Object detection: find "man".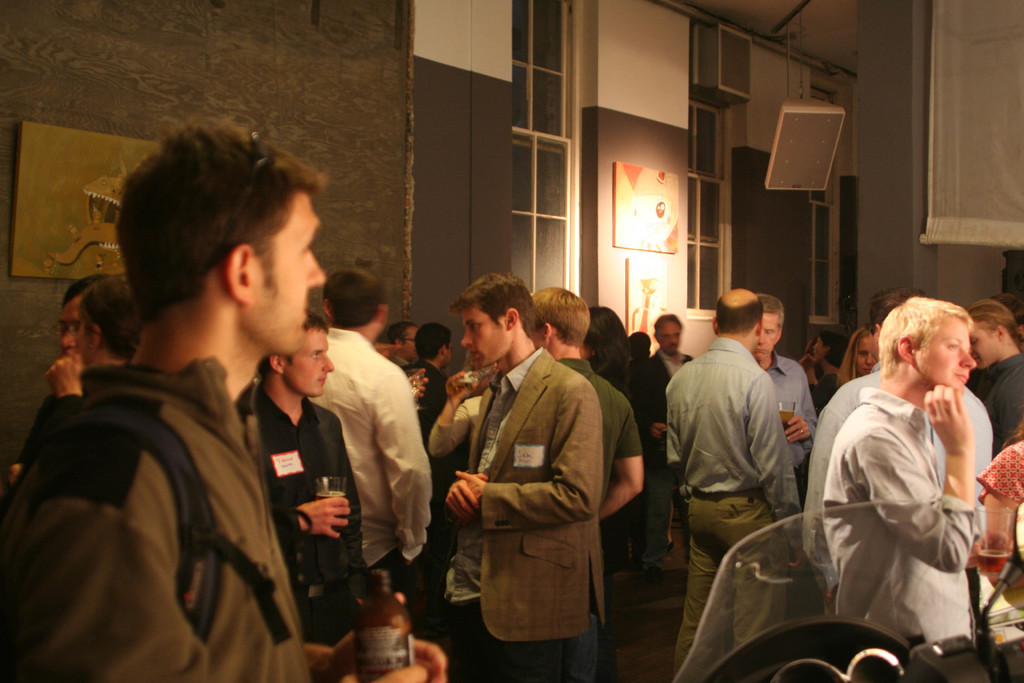
rect(749, 290, 820, 509).
